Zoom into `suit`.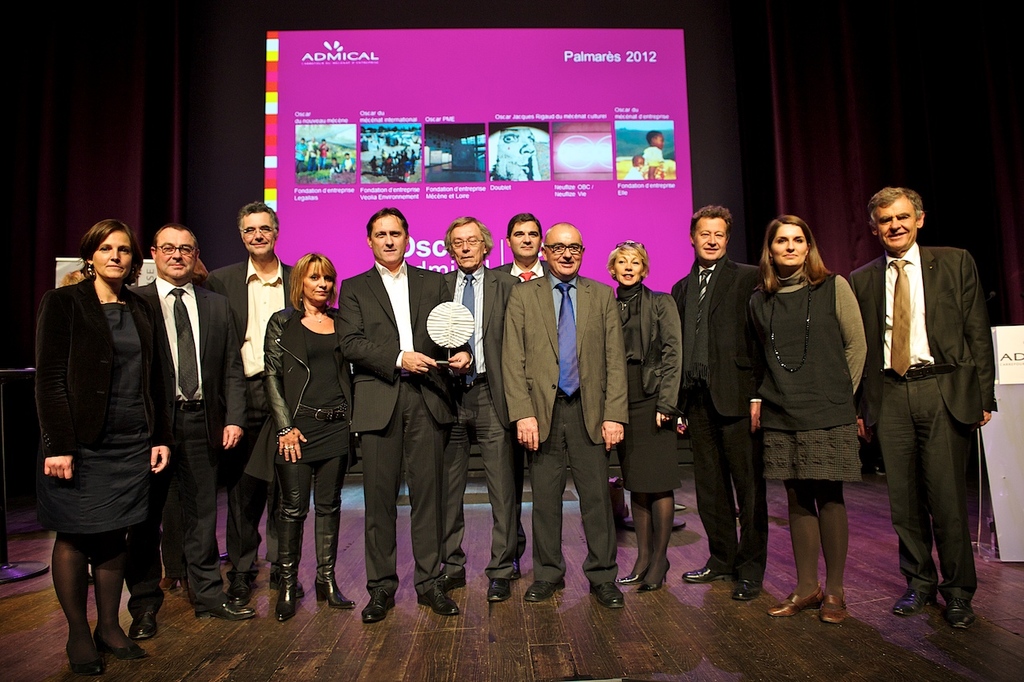
Zoom target: box=[340, 258, 478, 592].
